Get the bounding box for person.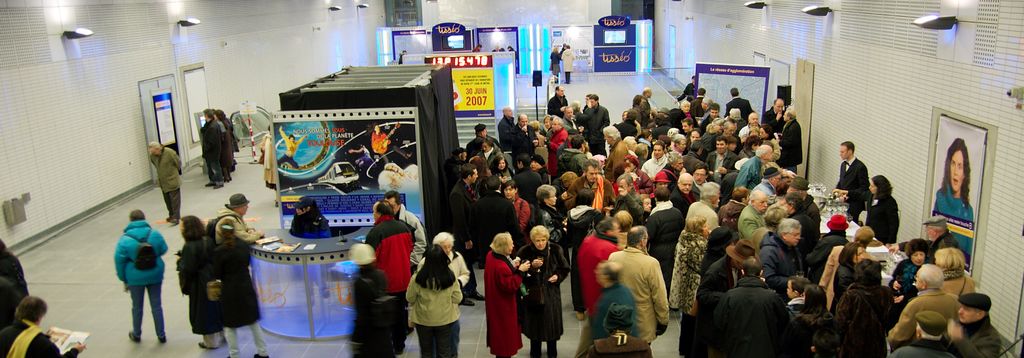
Rect(273, 131, 307, 171).
